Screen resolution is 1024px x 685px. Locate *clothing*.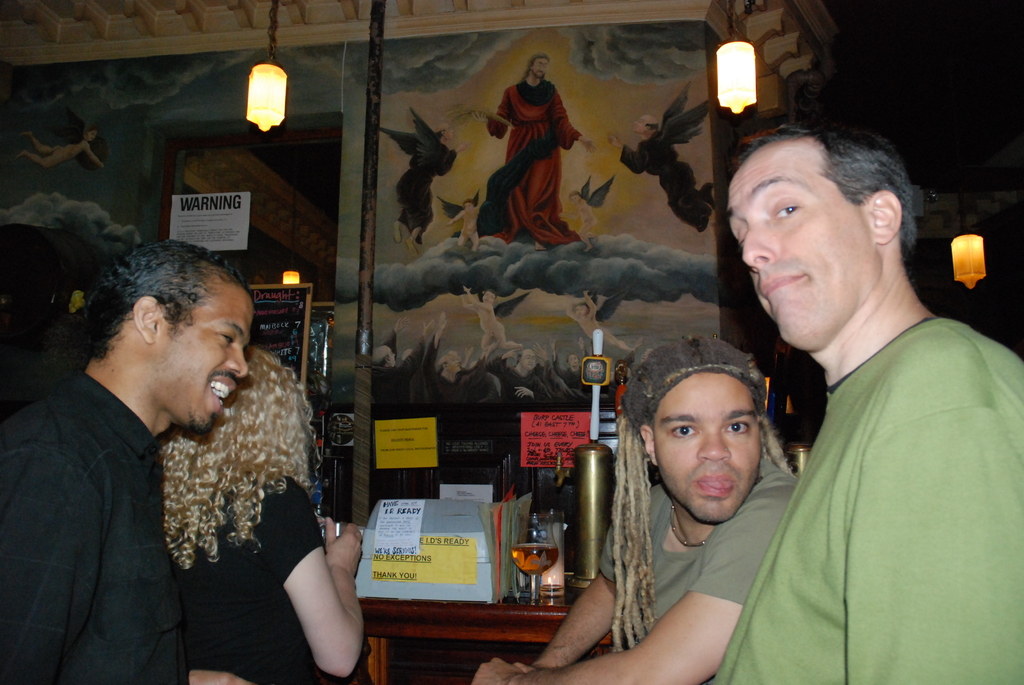
bbox(710, 313, 1023, 684).
